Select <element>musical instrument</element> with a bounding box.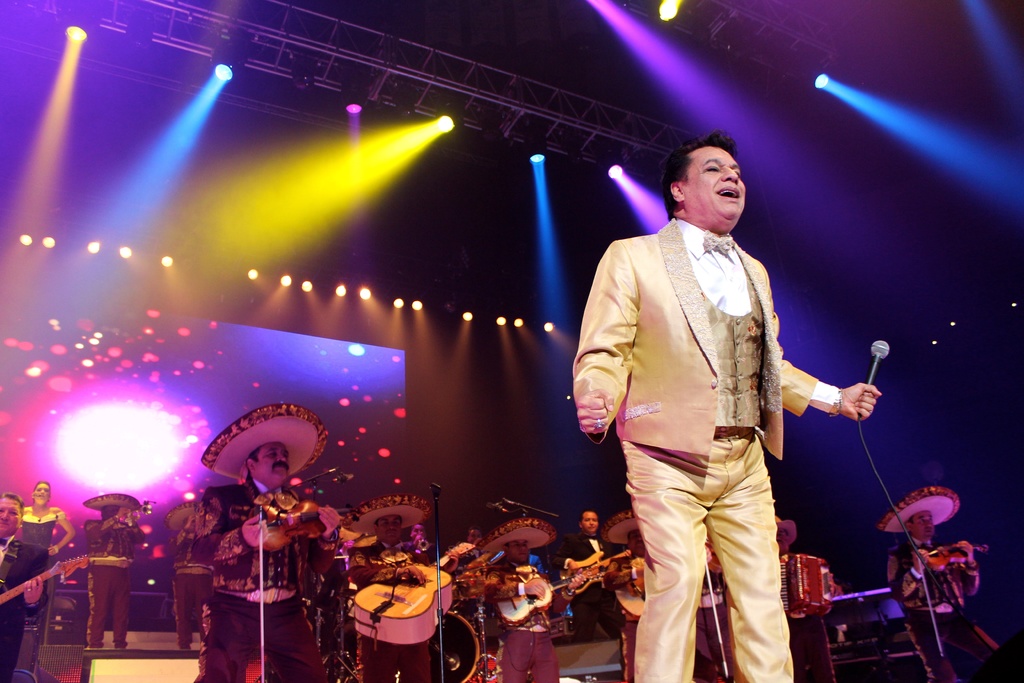
l=351, t=535, r=484, b=650.
